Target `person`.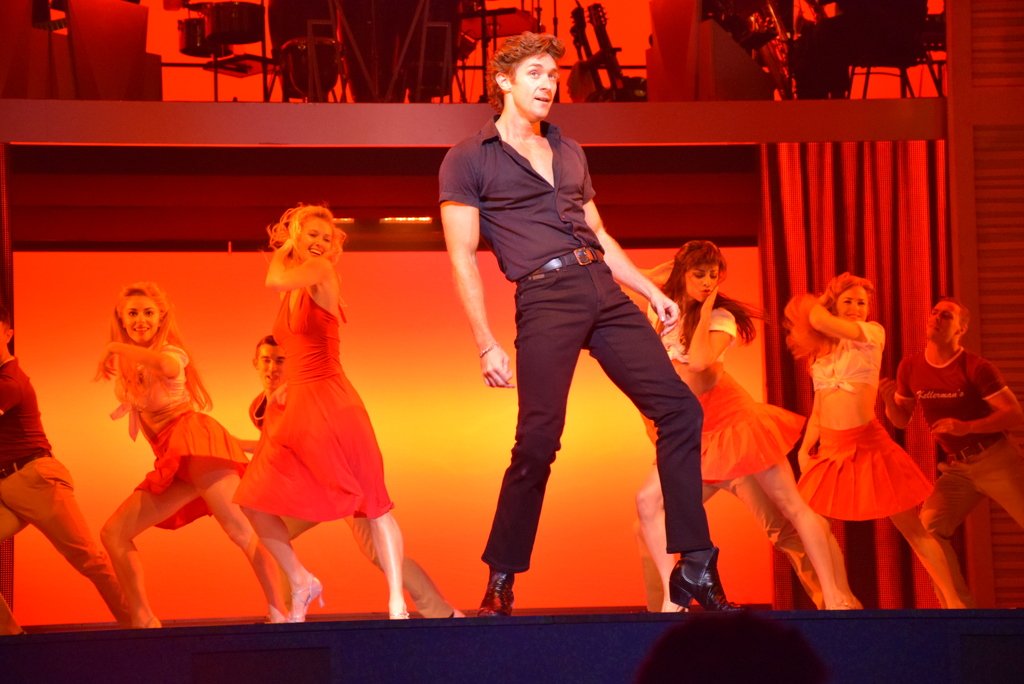
Target region: left=774, top=275, right=978, bottom=616.
